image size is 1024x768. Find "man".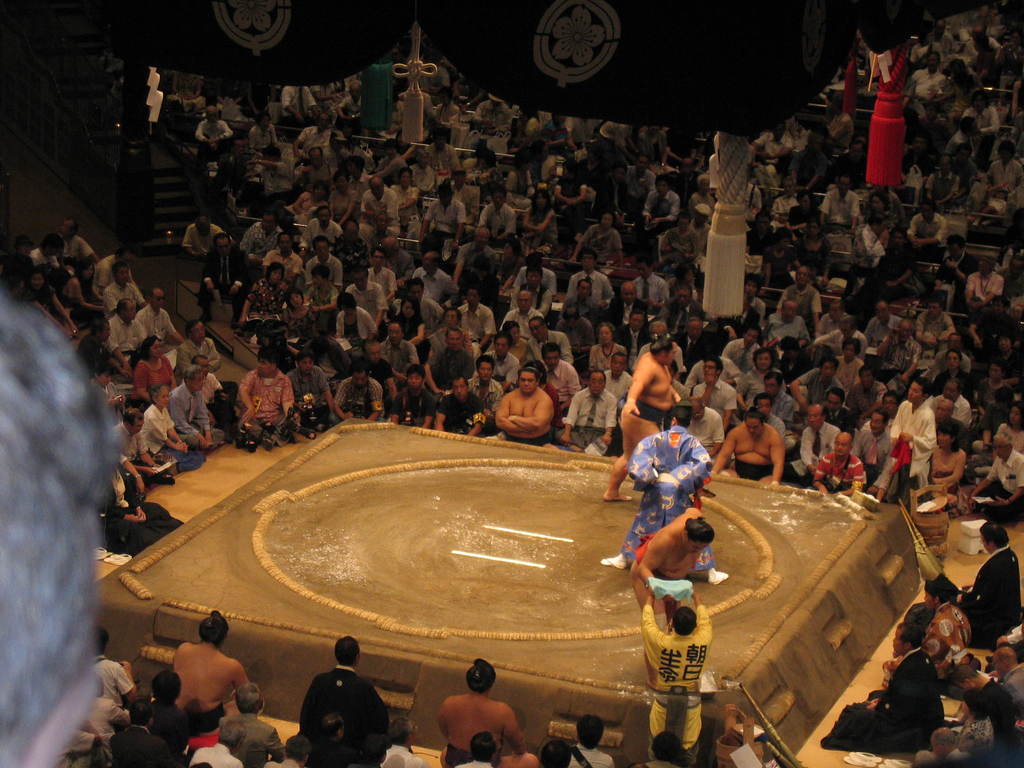
(left=883, top=378, right=933, bottom=498).
